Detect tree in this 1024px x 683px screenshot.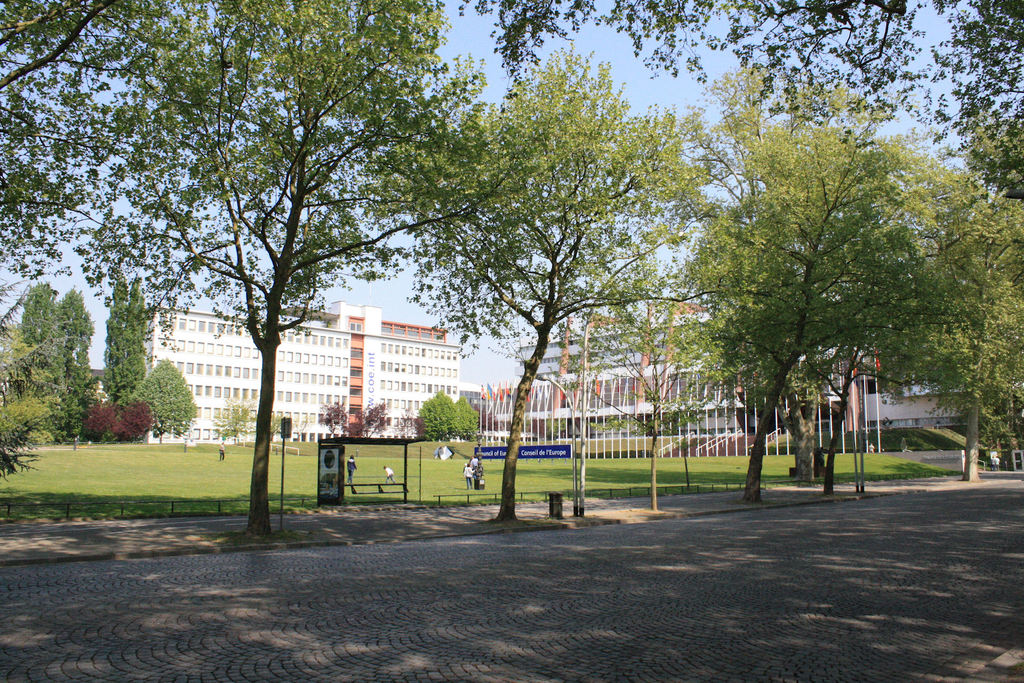
Detection: x1=0 y1=280 x2=23 y2=310.
